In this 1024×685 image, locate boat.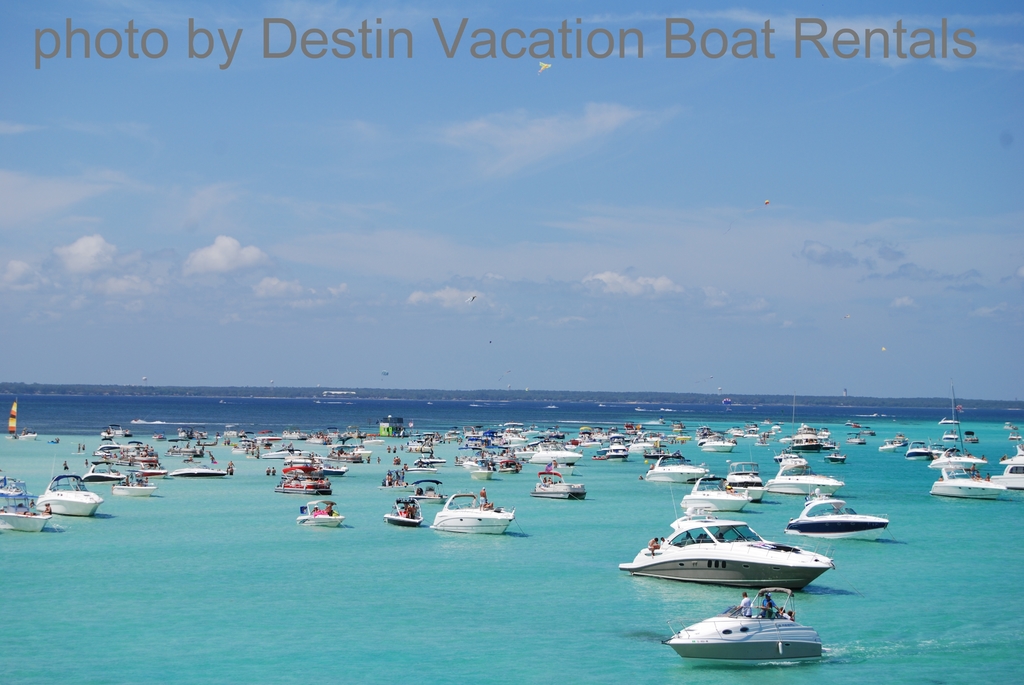
Bounding box: region(828, 453, 846, 462).
